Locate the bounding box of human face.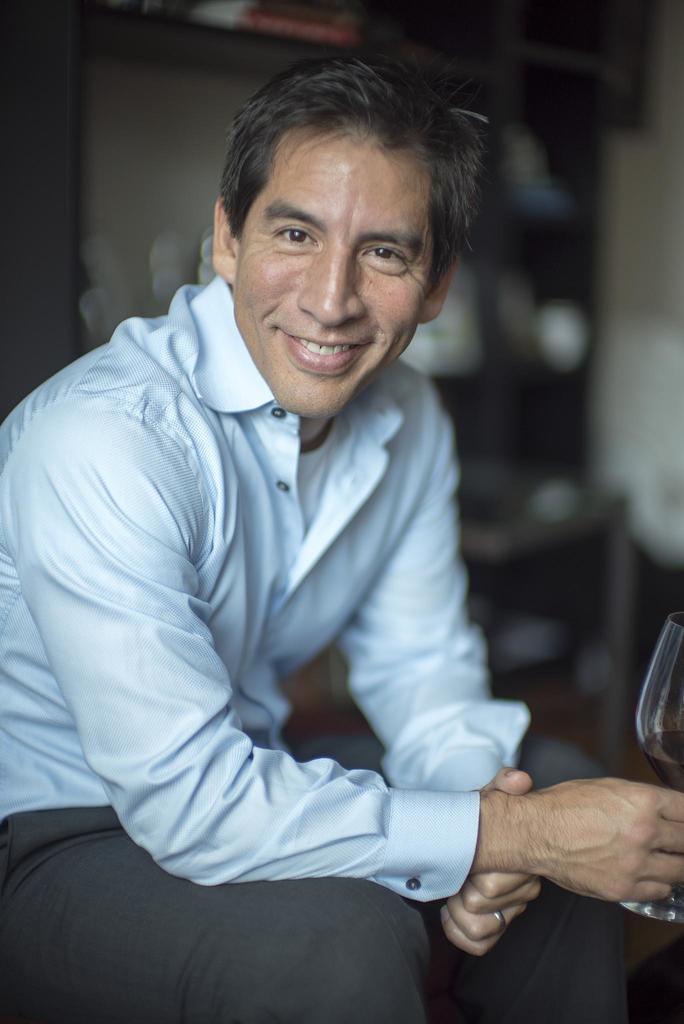
Bounding box: box=[234, 142, 443, 422].
